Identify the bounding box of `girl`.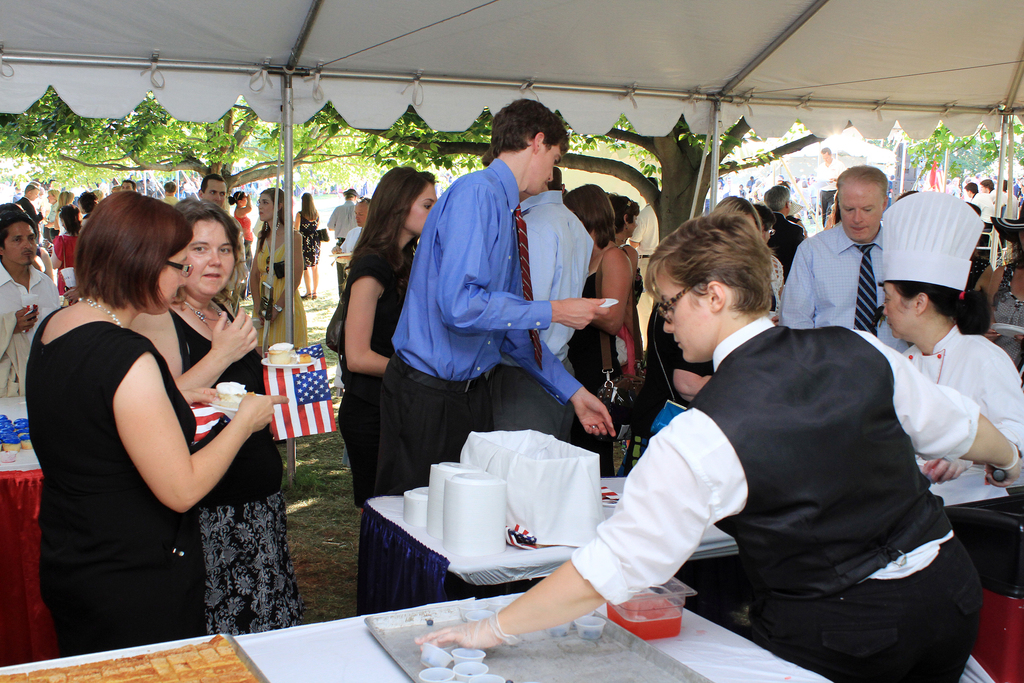
select_region(420, 214, 1023, 682).
